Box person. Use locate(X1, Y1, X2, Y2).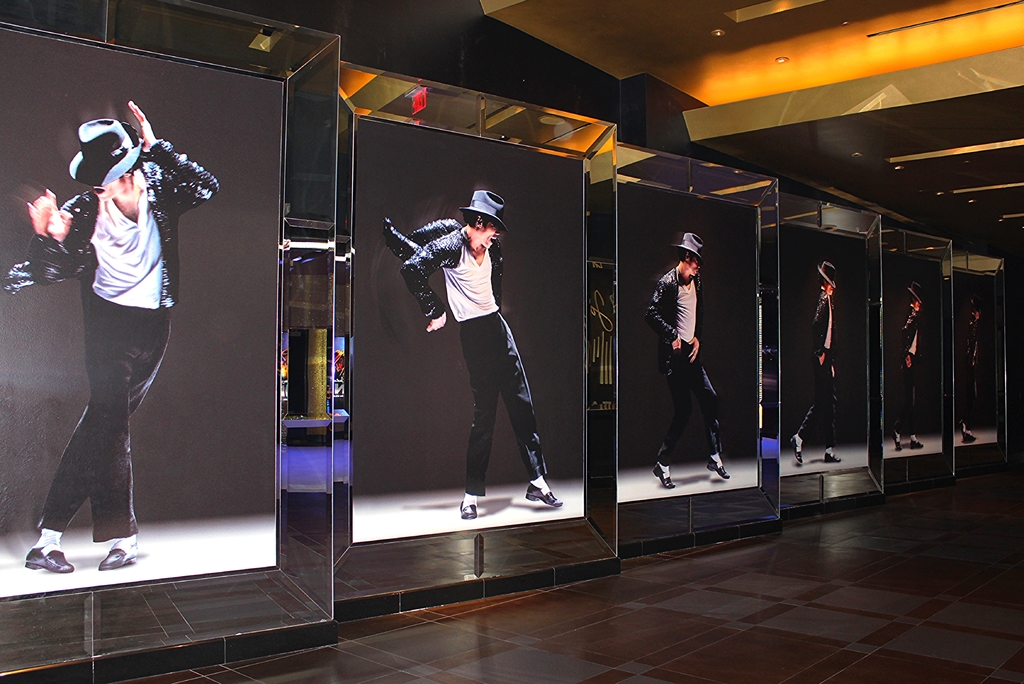
locate(646, 242, 728, 487).
